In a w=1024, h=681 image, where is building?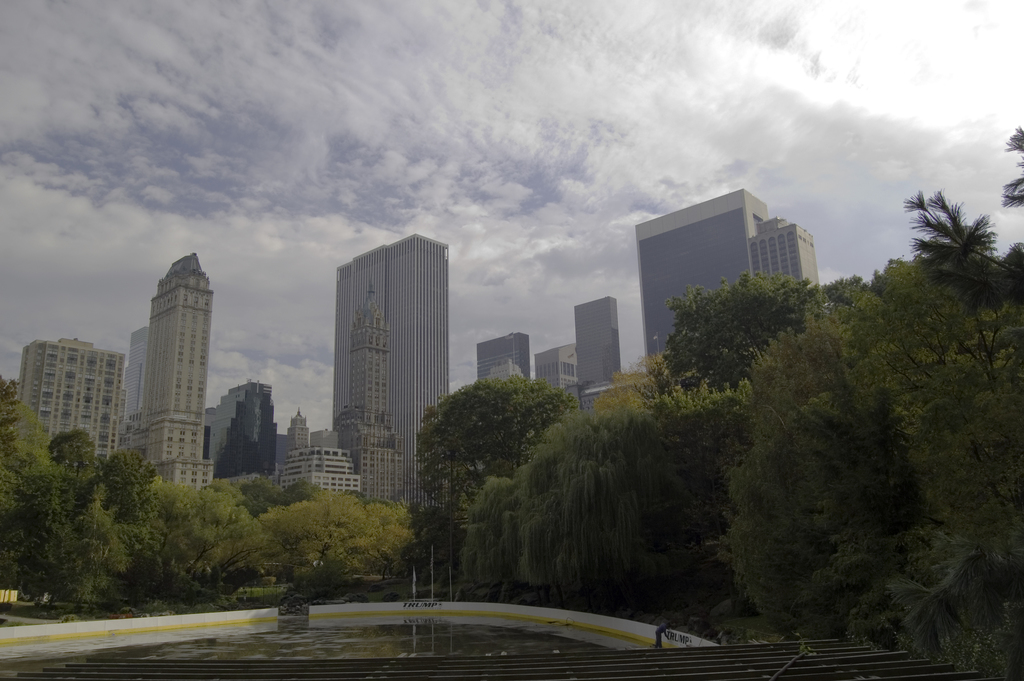
637:188:823:359.
